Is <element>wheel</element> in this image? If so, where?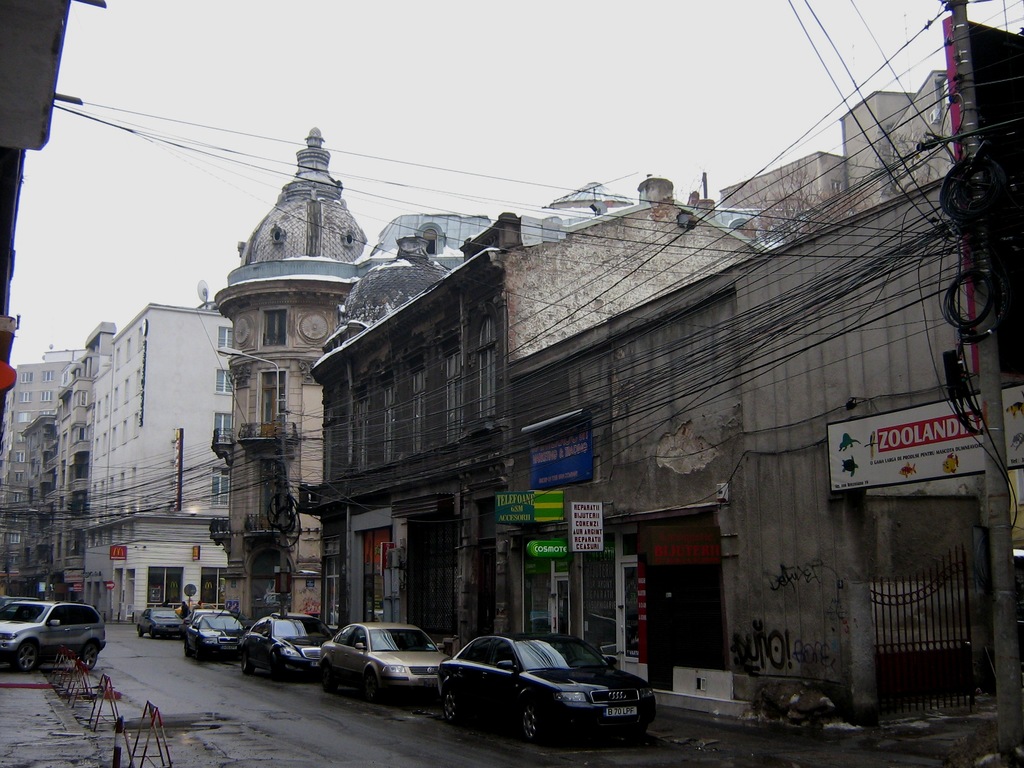
Yes, at (x1=272, y1=659, x2=277, y2=677).
